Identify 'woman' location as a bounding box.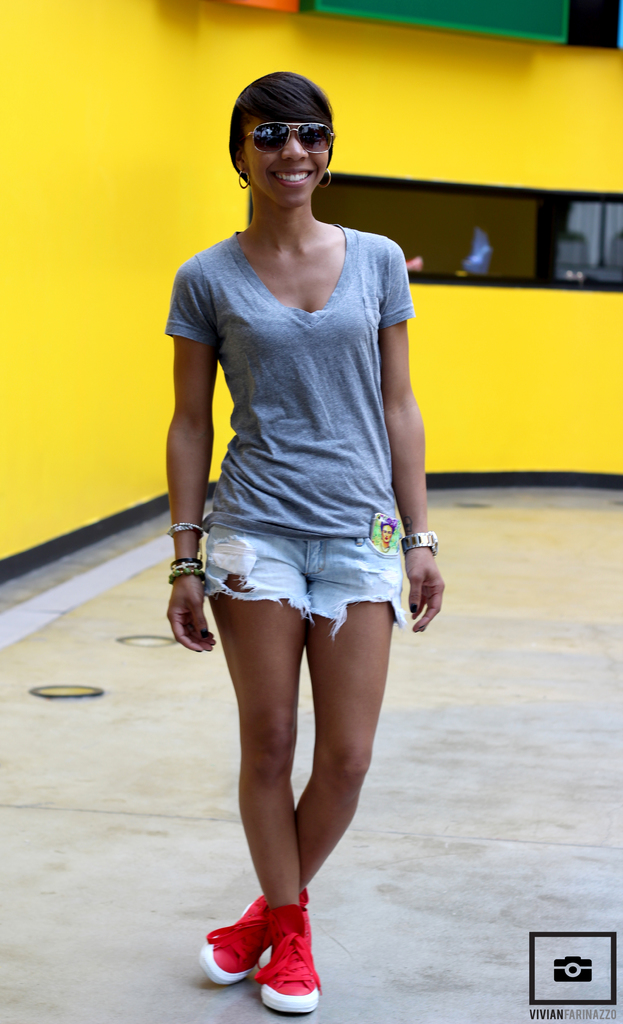
box=[143, 85, 430, 947].
